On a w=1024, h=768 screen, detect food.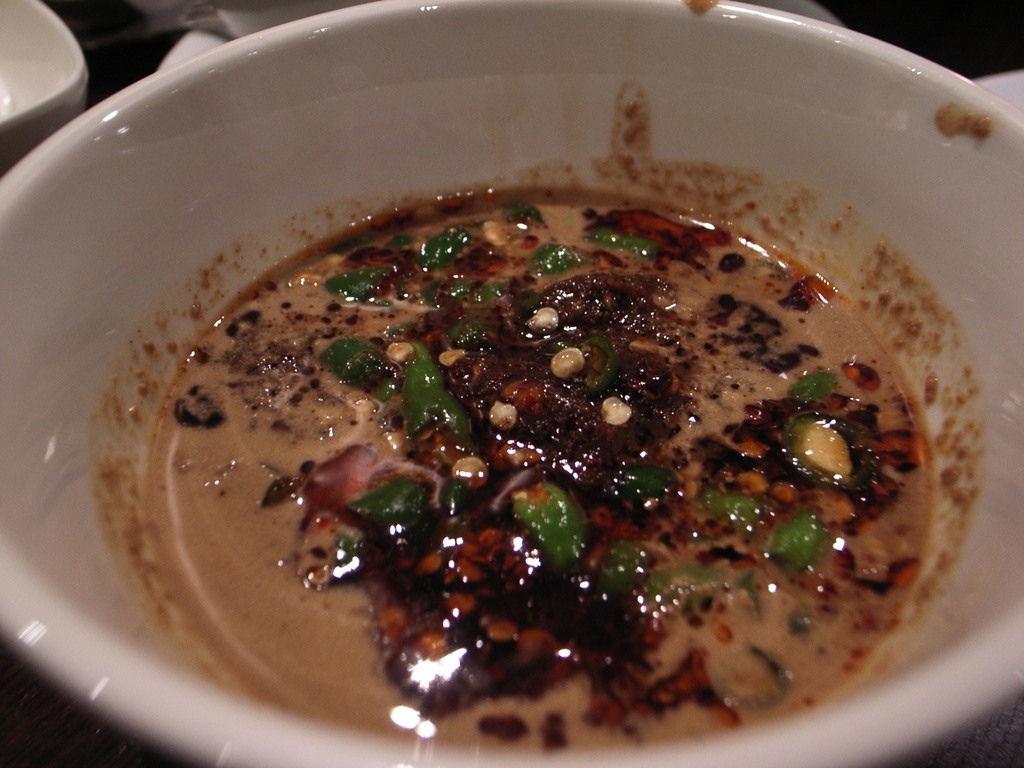
x1=79, y1=124, x2=988, y2=733.
